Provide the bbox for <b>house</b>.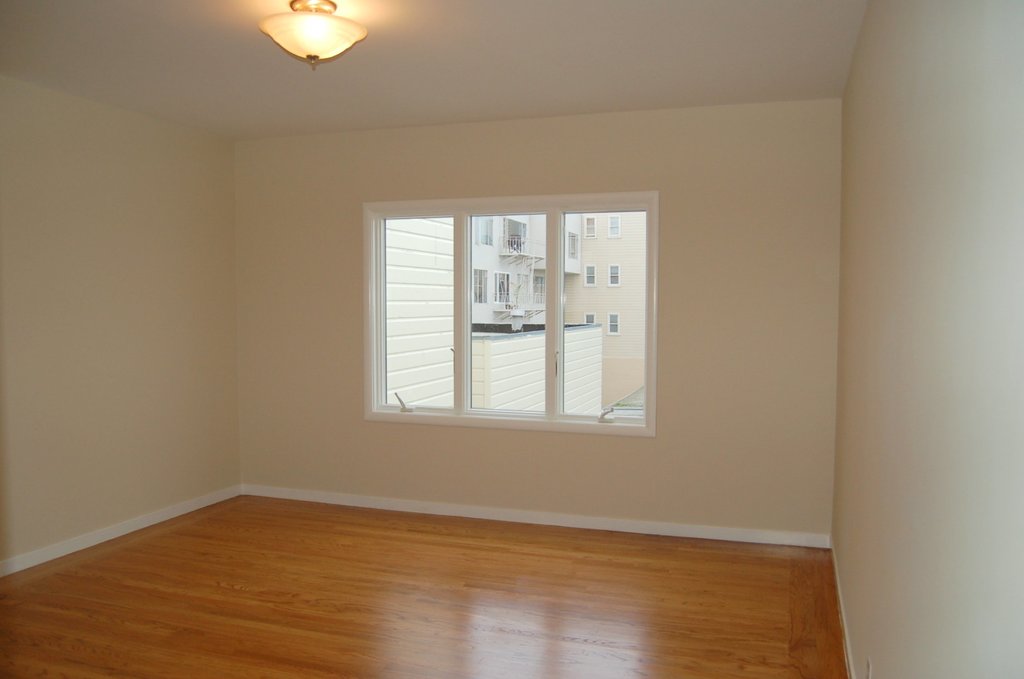
crop(463, 209, 582, 347).
